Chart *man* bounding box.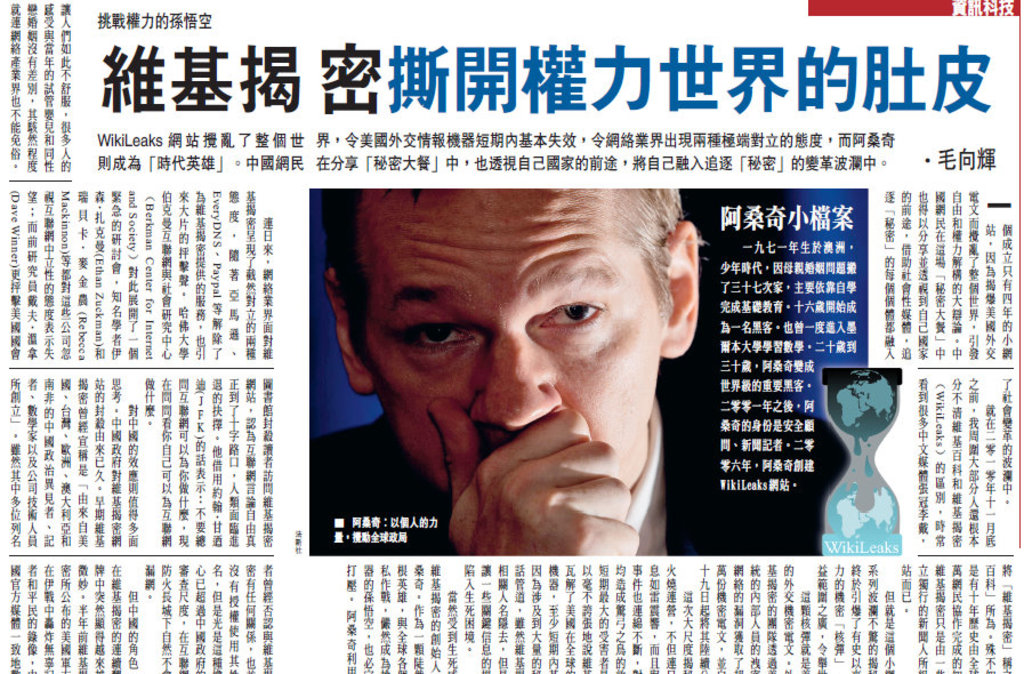
Charted: bbox=(308, 190, 854, 553).
